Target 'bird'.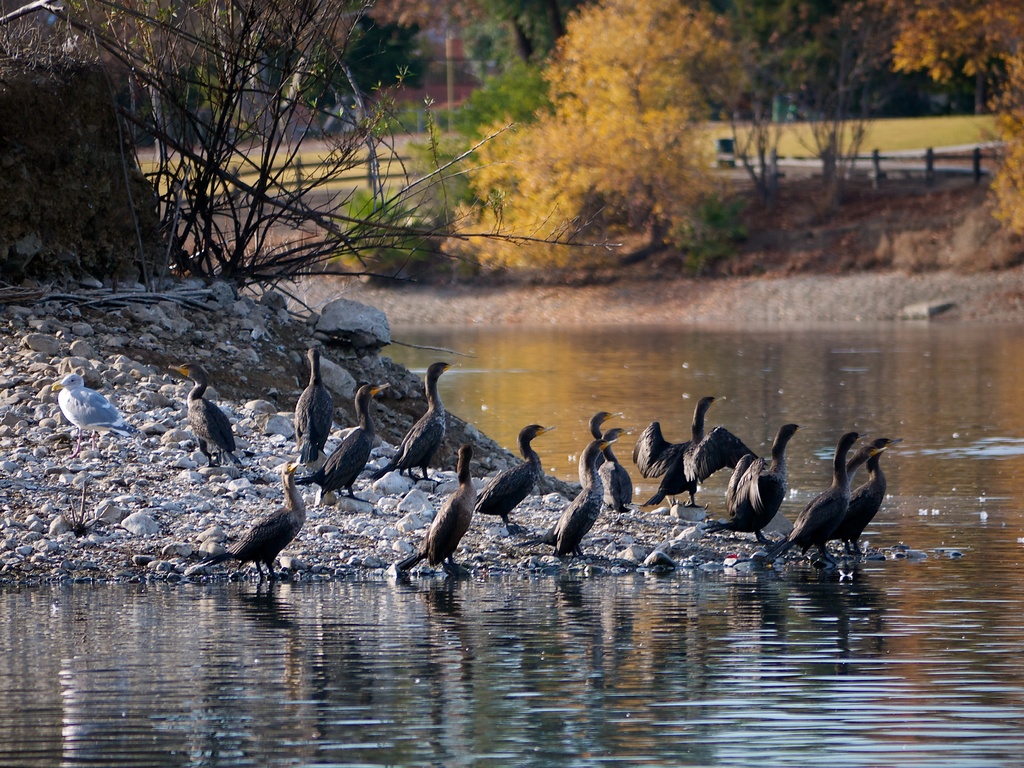
Target region: 49/372/141/463.
